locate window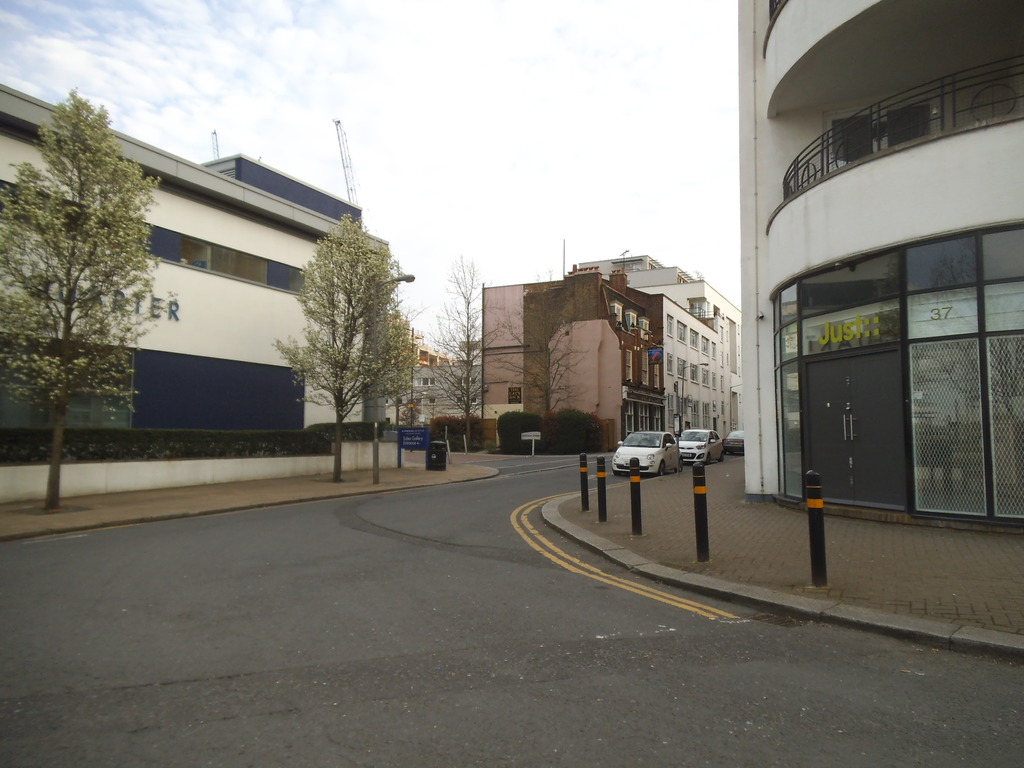
locate(666, 312, 675, 338)
